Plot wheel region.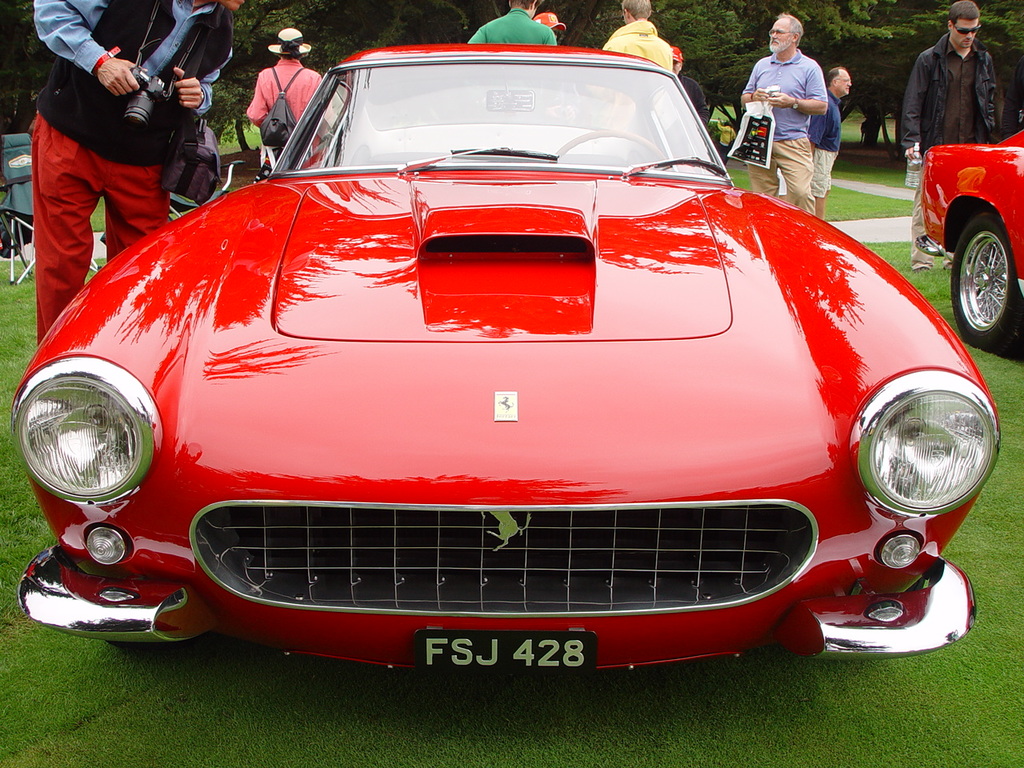
Plotted at 557:126:670:170.
